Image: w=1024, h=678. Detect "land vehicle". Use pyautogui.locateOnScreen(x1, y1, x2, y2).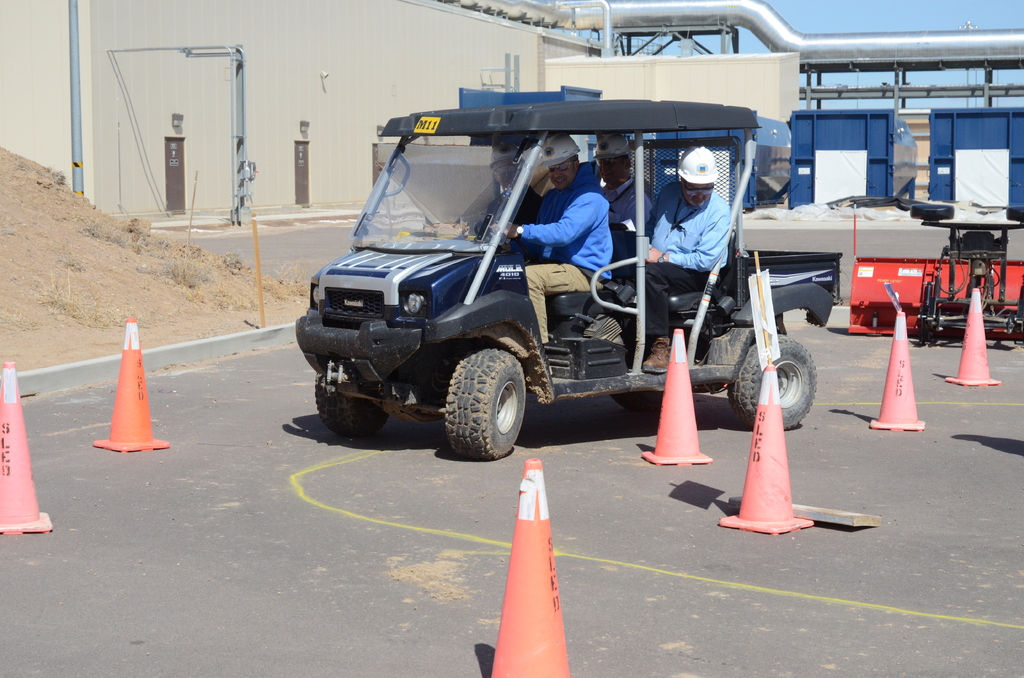
pyautogui.locateOnScreen(363, 86, 793, 459).
